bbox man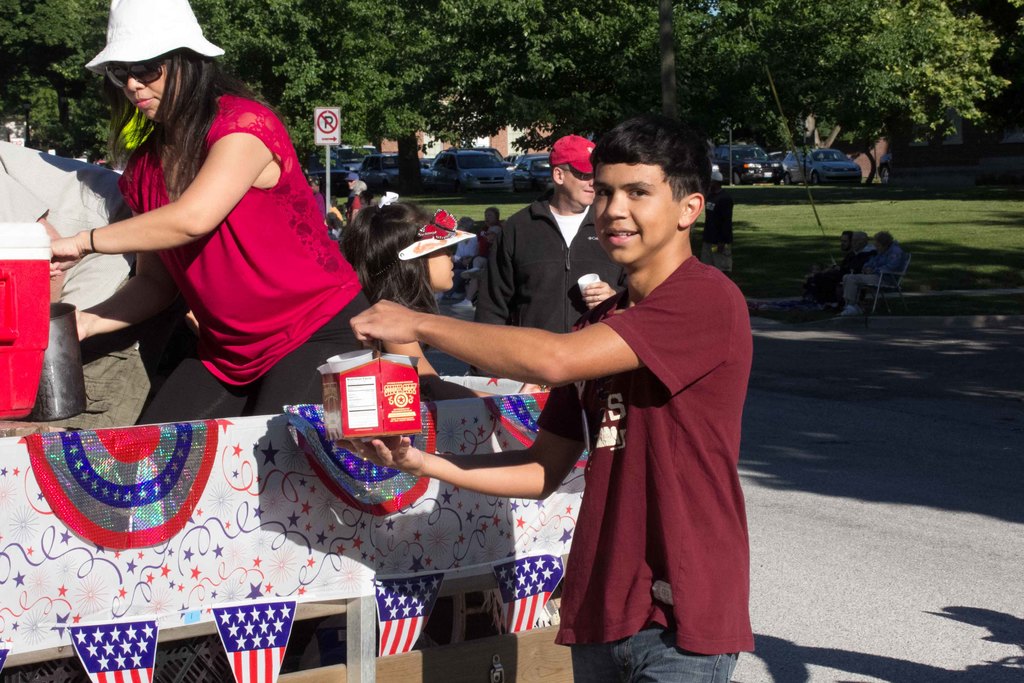
detection(475, 131, 630, 621)
